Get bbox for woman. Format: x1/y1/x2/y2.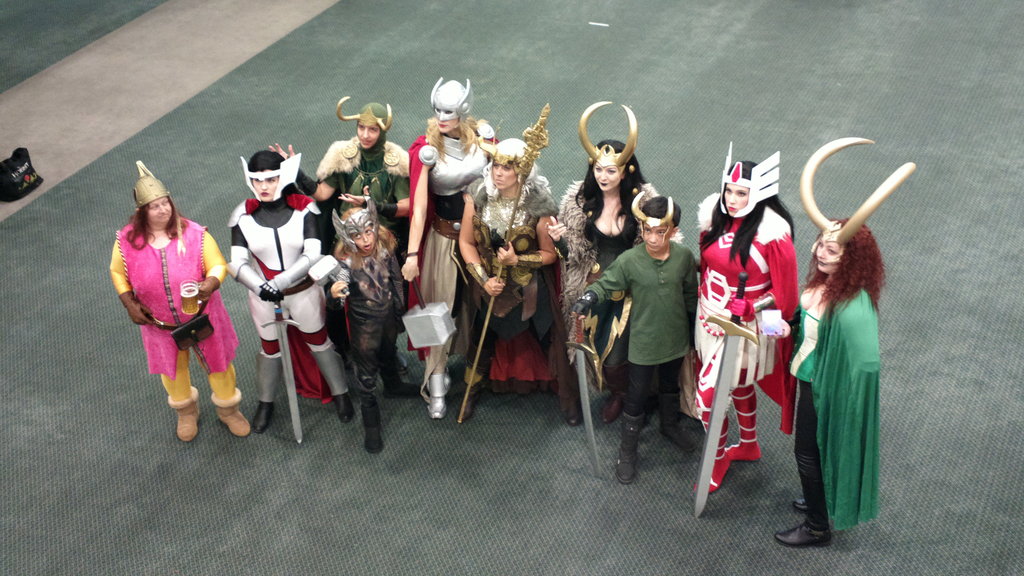
228/151/355/433.
